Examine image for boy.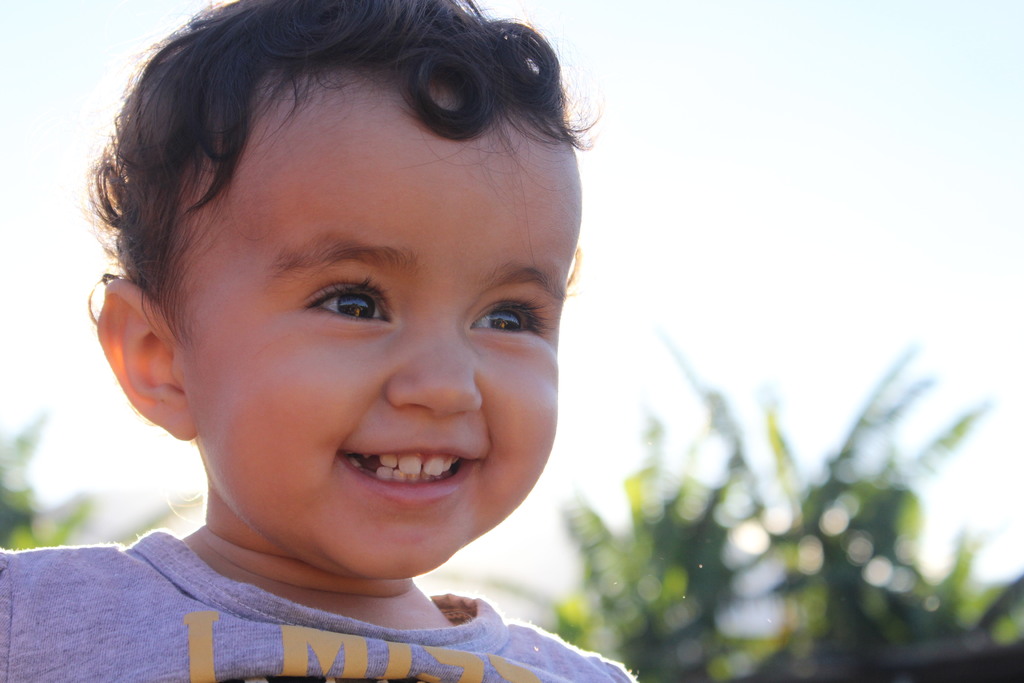
Examination result: select_region(20, 0, 648, 673).
